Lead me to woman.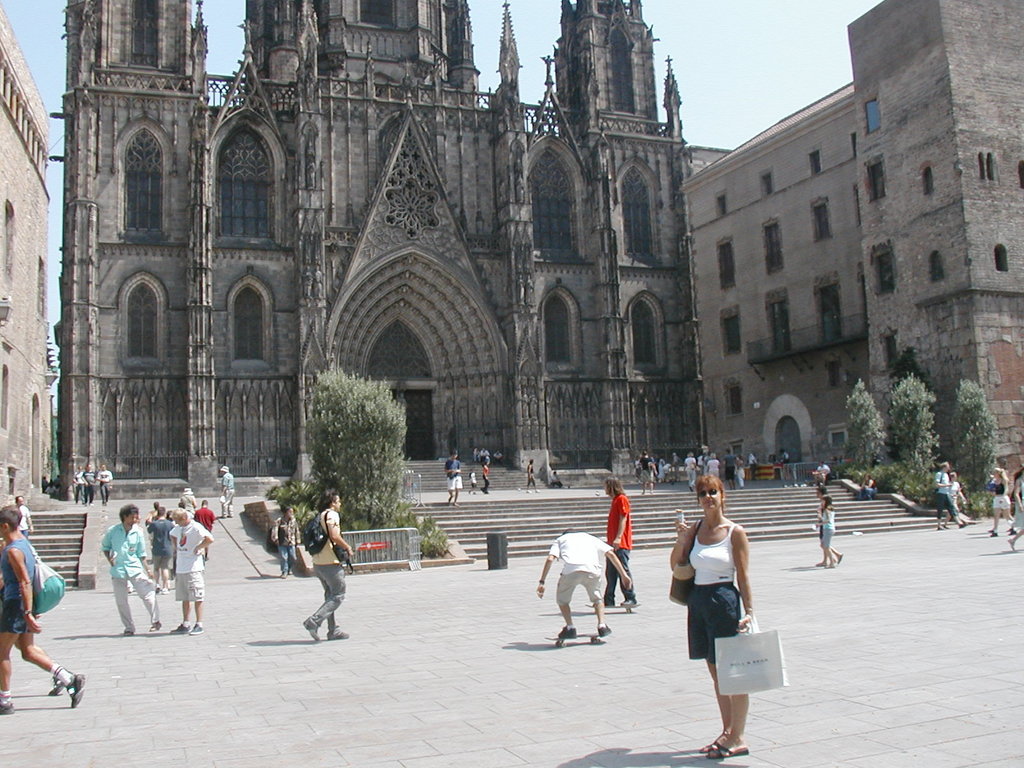
Lead to rect(1006, 463, 1023, 548).
